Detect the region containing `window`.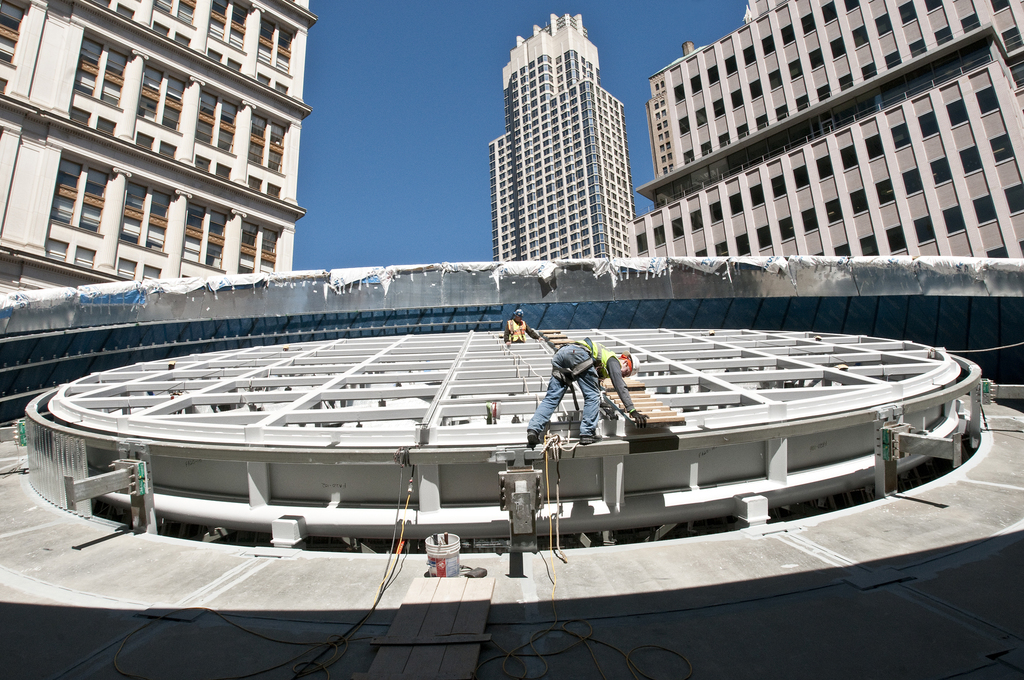
detection(838, 144, 860, 172).
